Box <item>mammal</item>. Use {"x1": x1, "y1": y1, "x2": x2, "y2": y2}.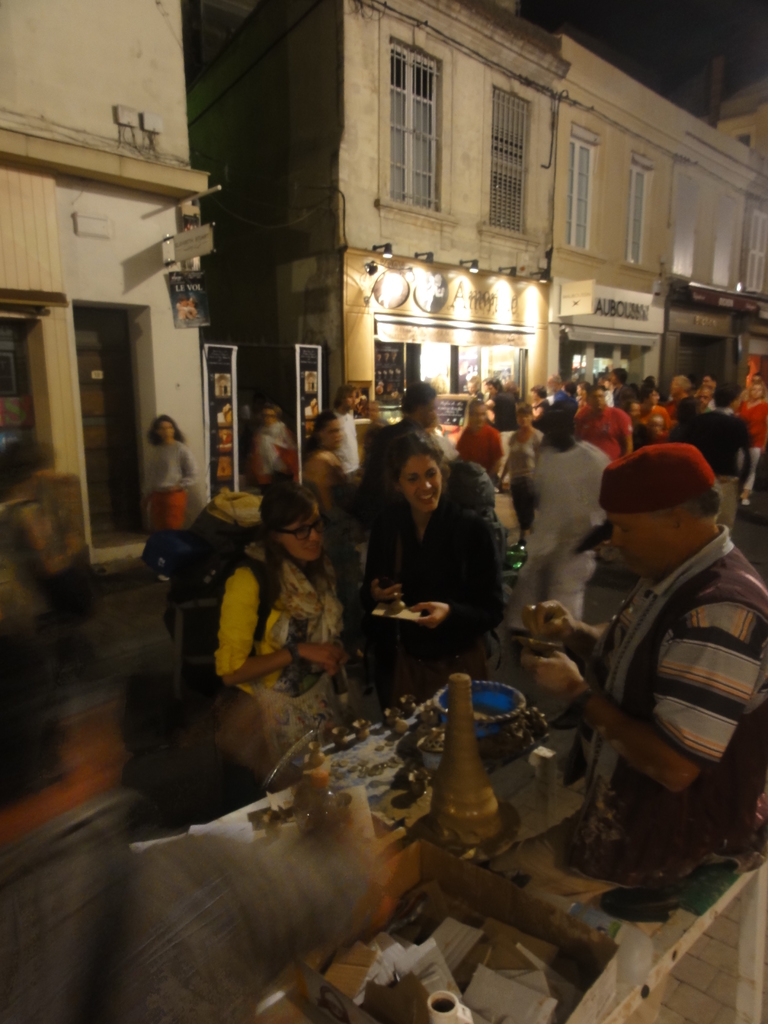
{"x1": 349, "y1": 422, "x2": 513, "y2": 675}.
